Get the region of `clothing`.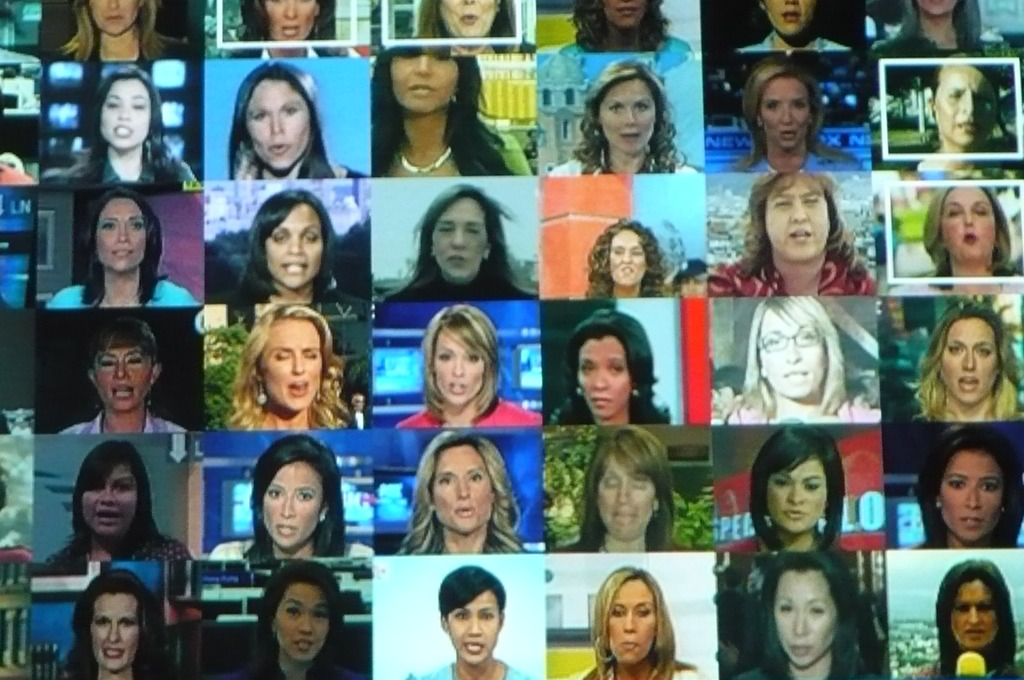
{"left": 65, "top": 409, "right": 185, "bottom": 432}.
